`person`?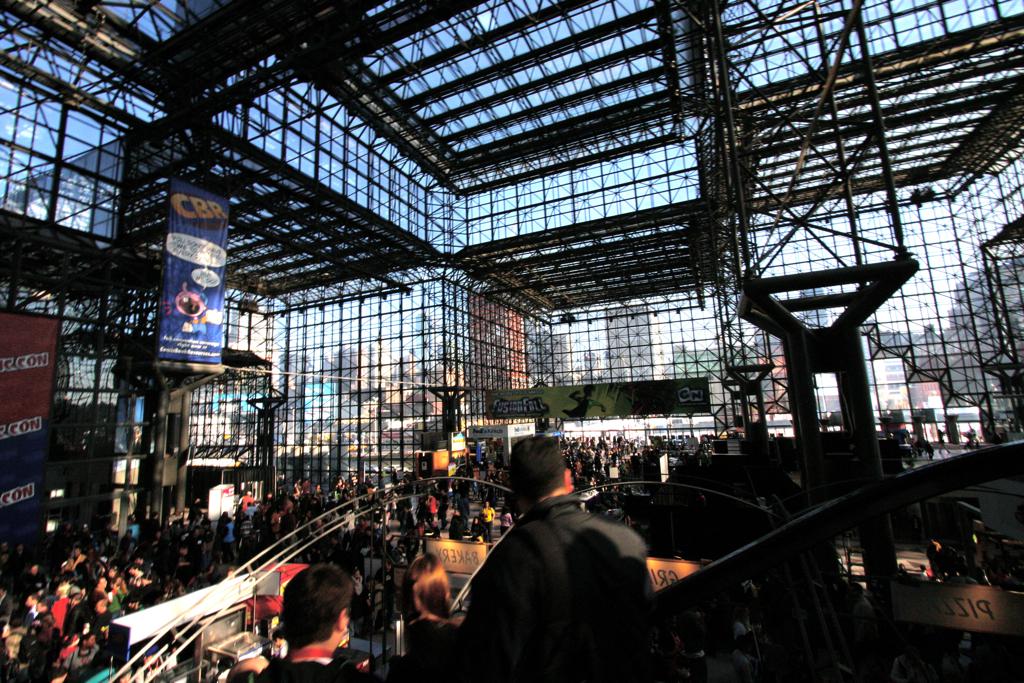
bbox=[404, 548, 464, 682]
